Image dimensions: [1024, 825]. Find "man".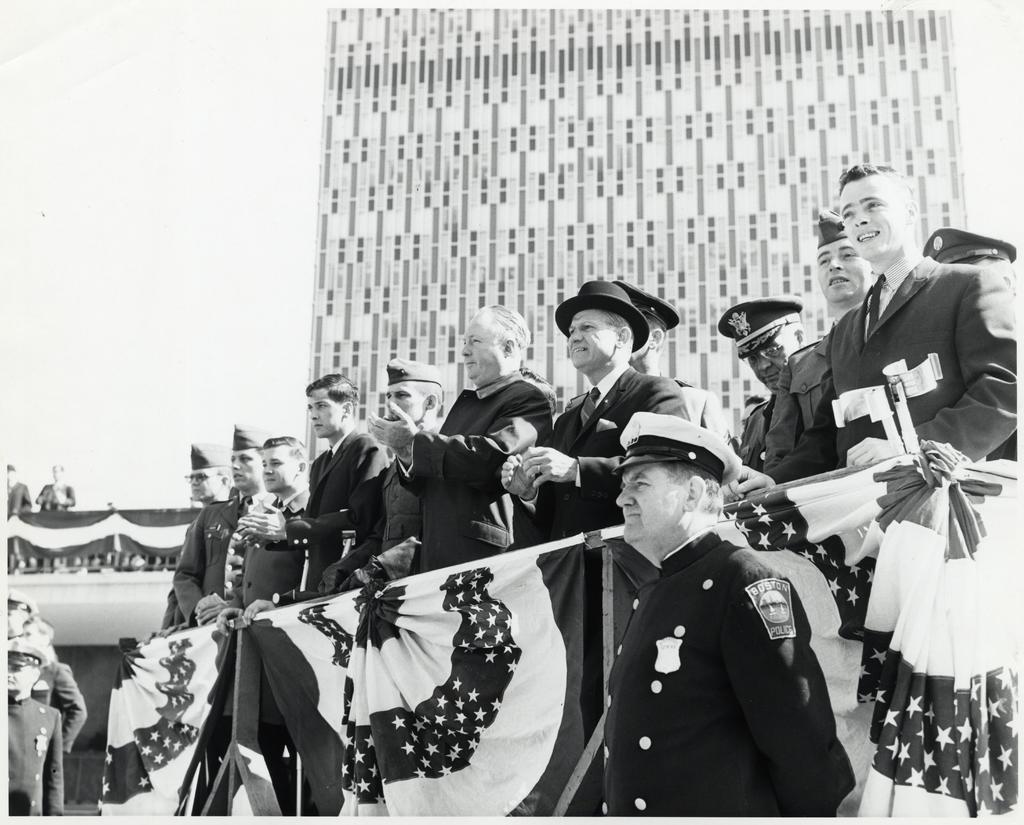
<box>494,266,683,558</box>.
